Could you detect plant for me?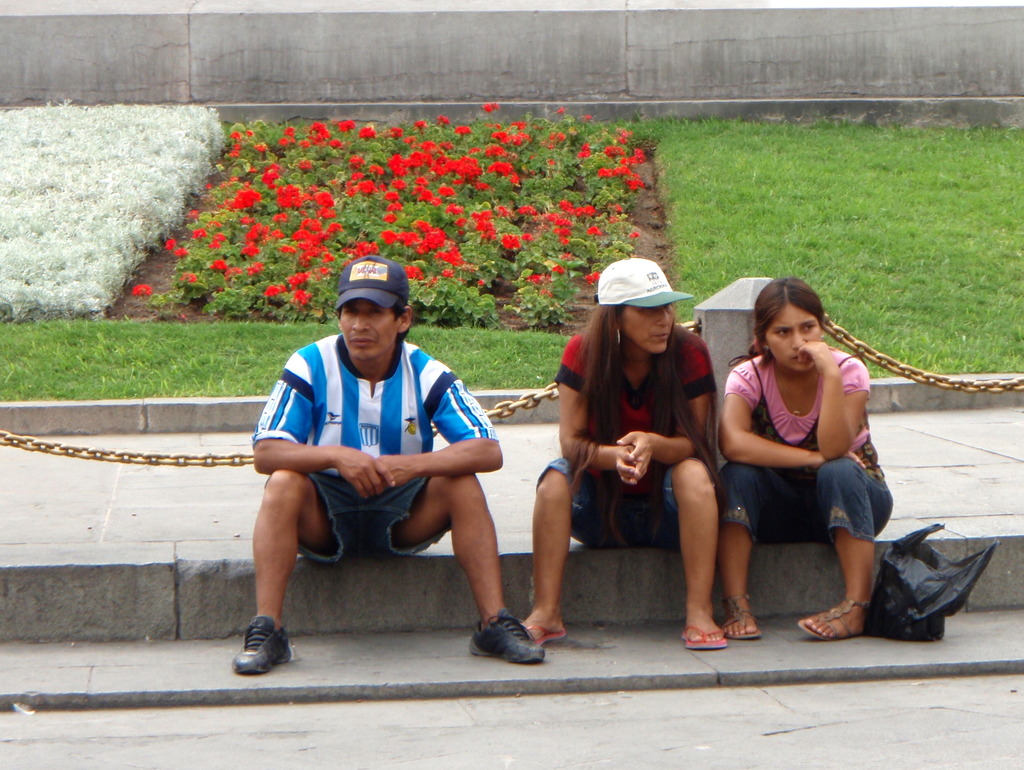
Detection result: [130, 273, 179, 328].
